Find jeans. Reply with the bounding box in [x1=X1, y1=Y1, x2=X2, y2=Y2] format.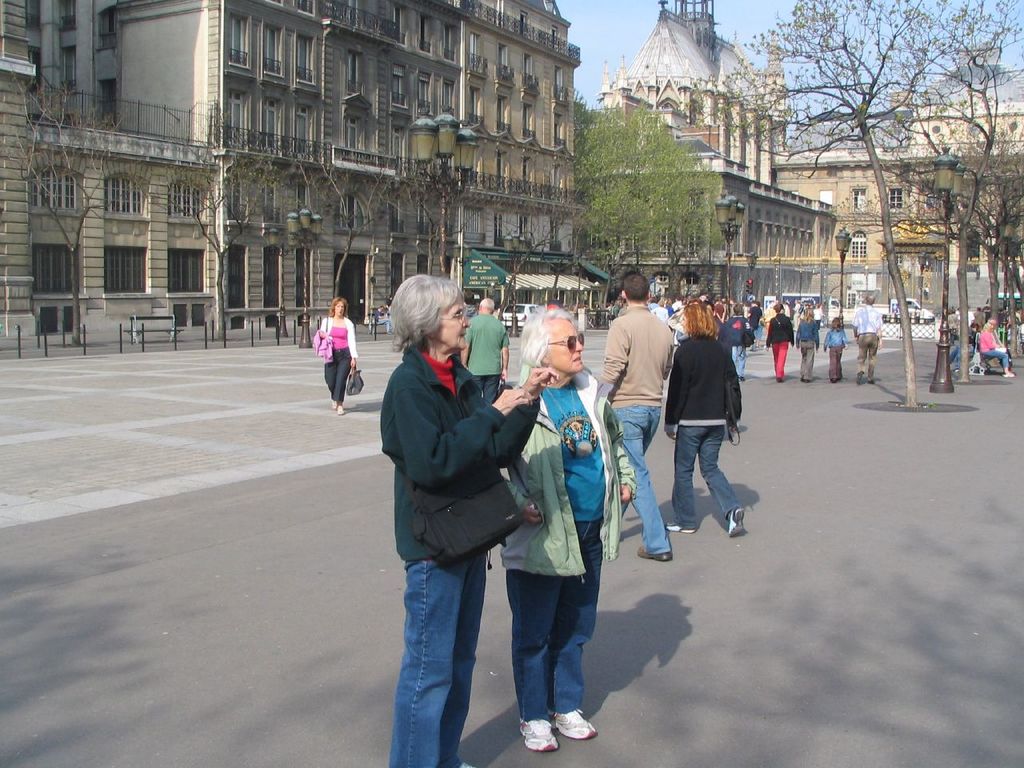
[x1=733, y1=343, x2=746, y2=378].
